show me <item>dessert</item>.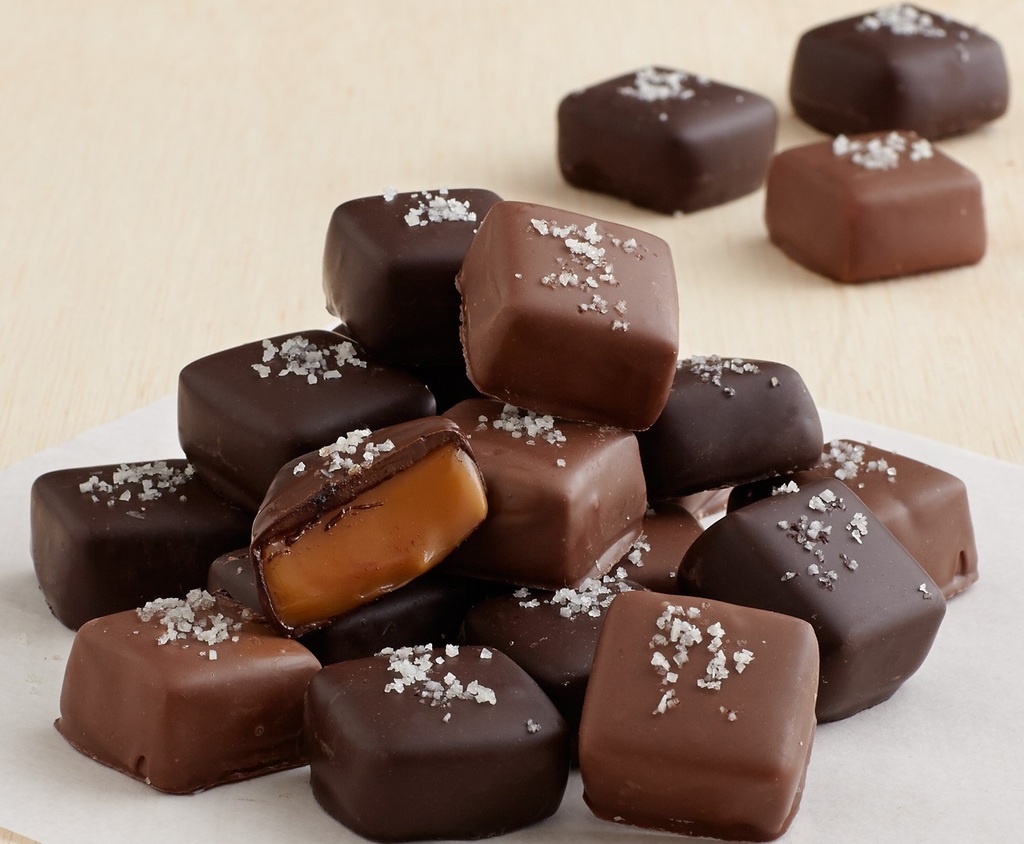
<item>dessert</item> is here: Rect(245, 430, 494, 637).
